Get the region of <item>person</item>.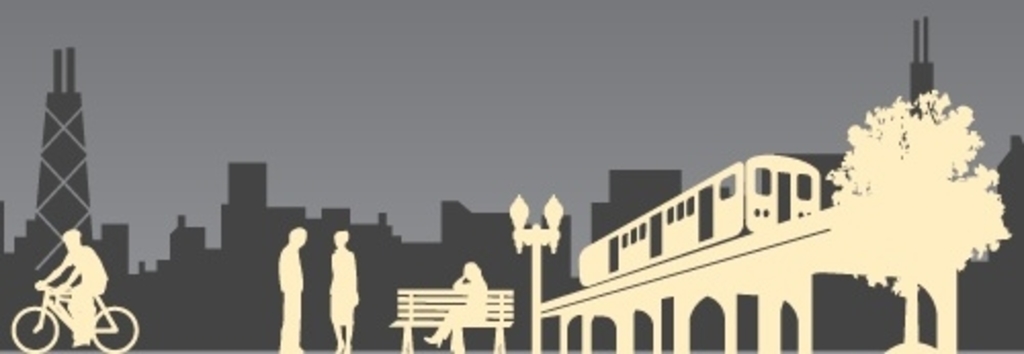
bbox=(276, 227, 305, 352).
